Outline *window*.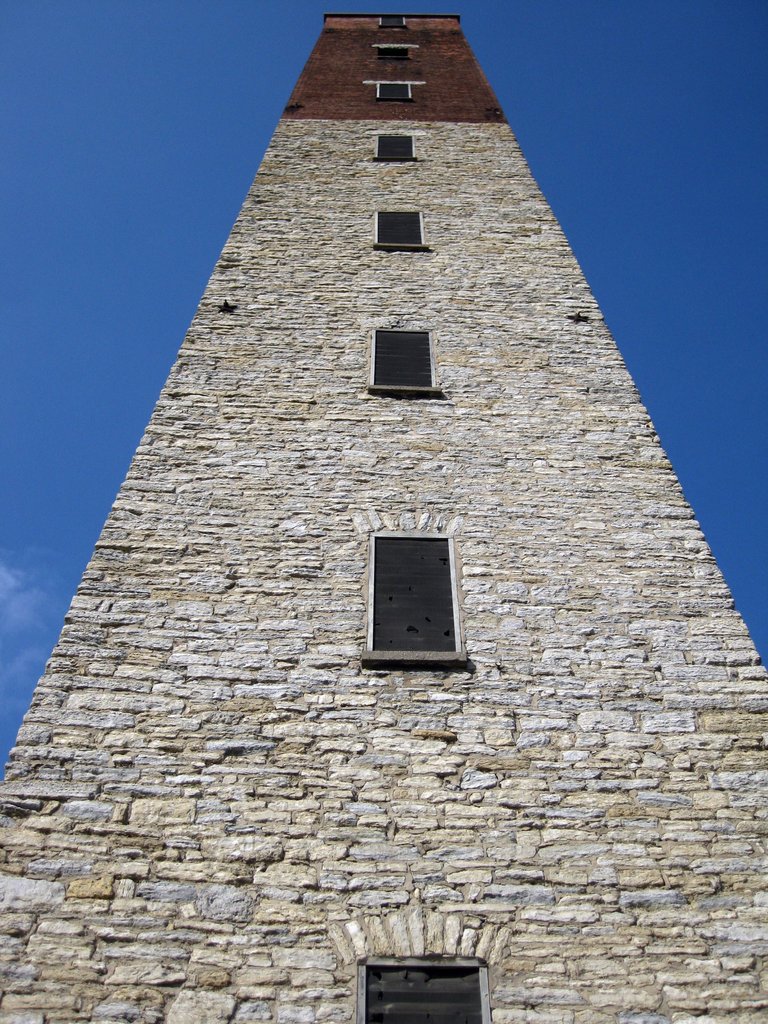
Outline: detection(366, 79, 422, 111).
